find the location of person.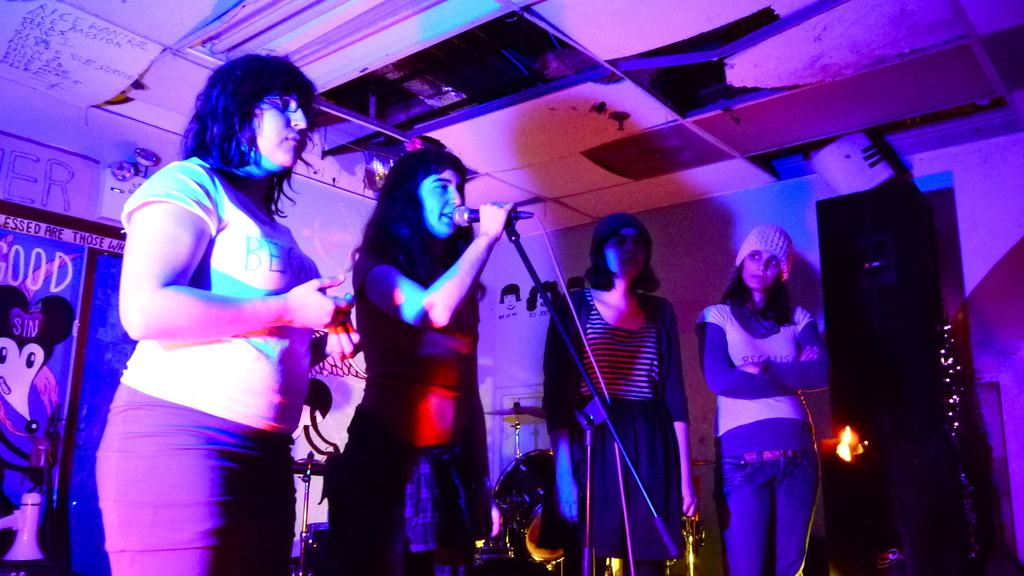
Location: left=540, top=208, right=699, bottom=575.
